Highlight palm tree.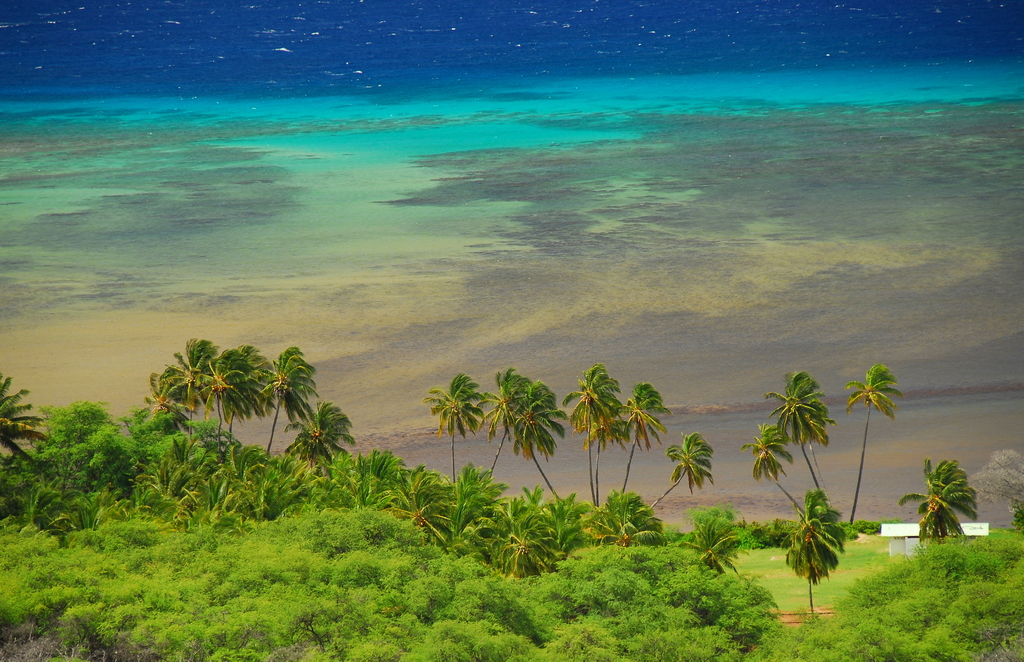
Highlighted region: Rect(781, 488, 849, 618).
